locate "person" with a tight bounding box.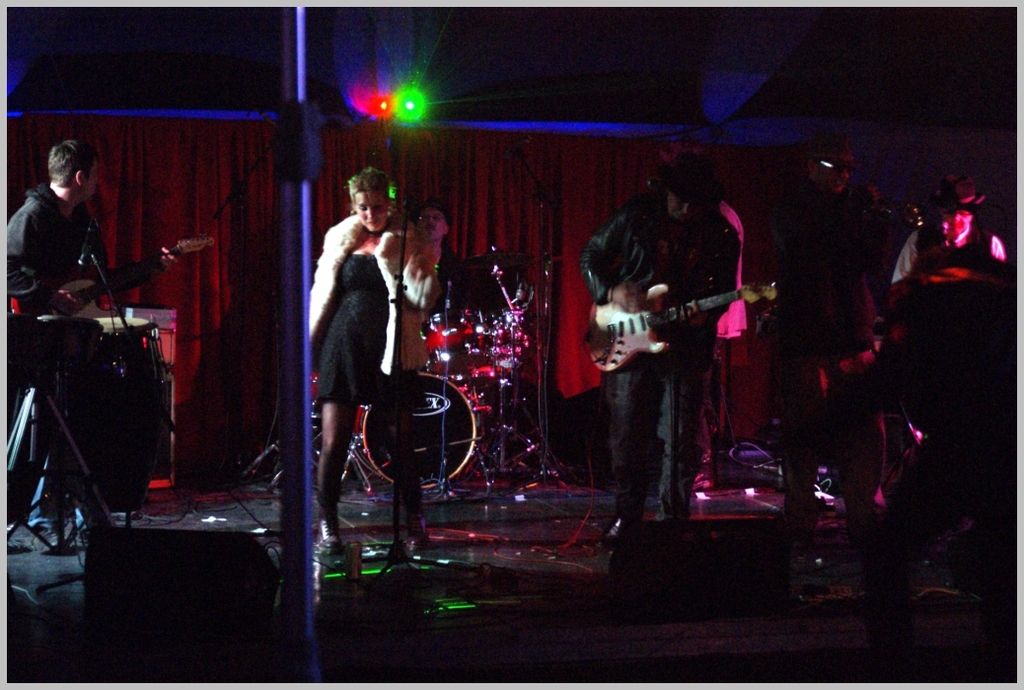
[left=885, top=170, right=1020, bottom=301].
